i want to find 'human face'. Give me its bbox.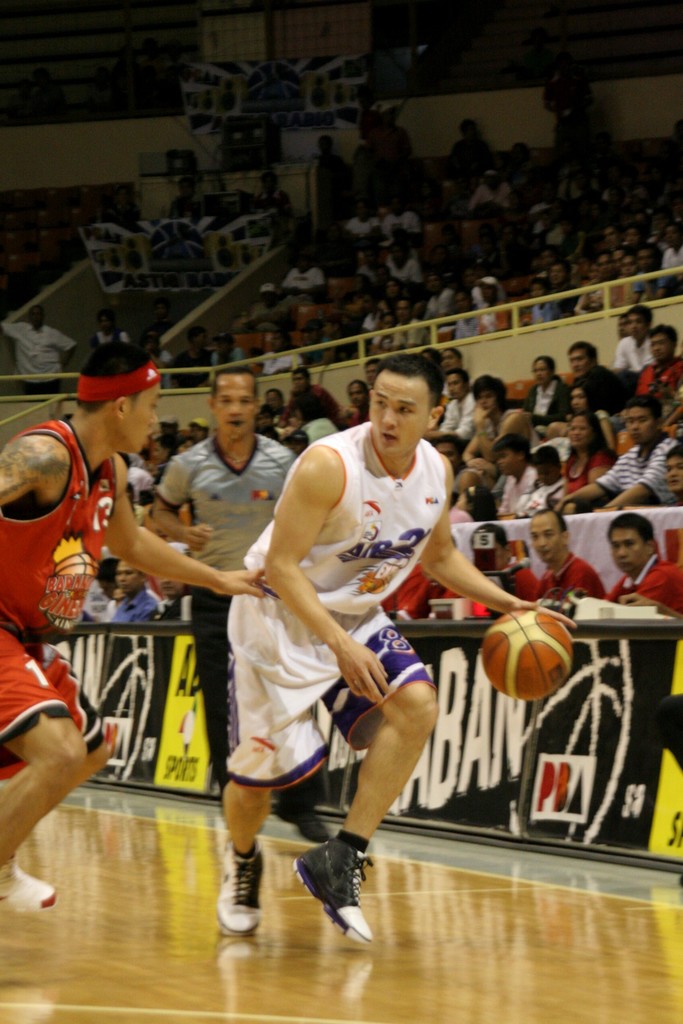
locate(363, 362, 377, 385).
